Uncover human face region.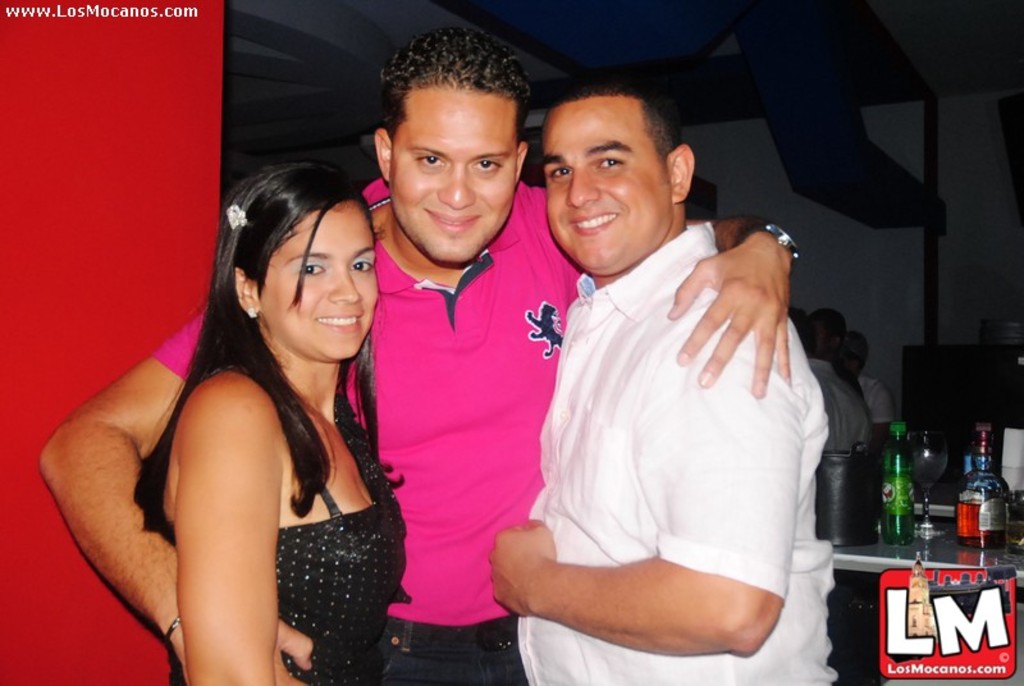
Uncovered: {"left": 541, "top": 100, "right": 669, "bottom": 274}.
